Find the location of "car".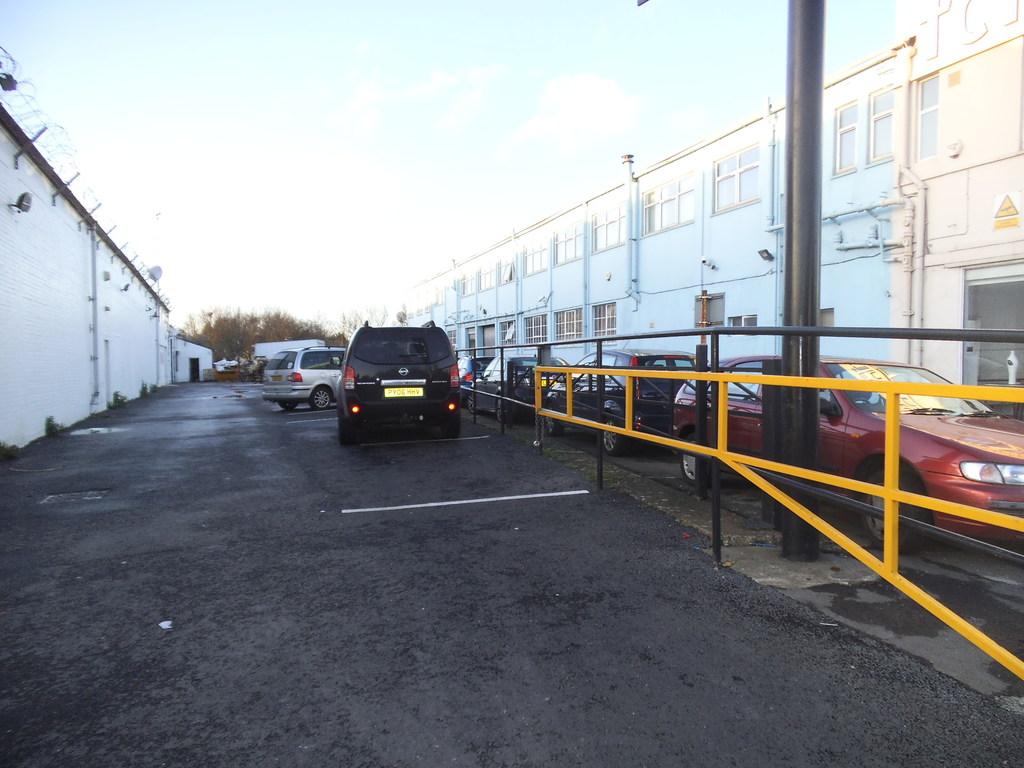
Location: 671,355,1023,550.
